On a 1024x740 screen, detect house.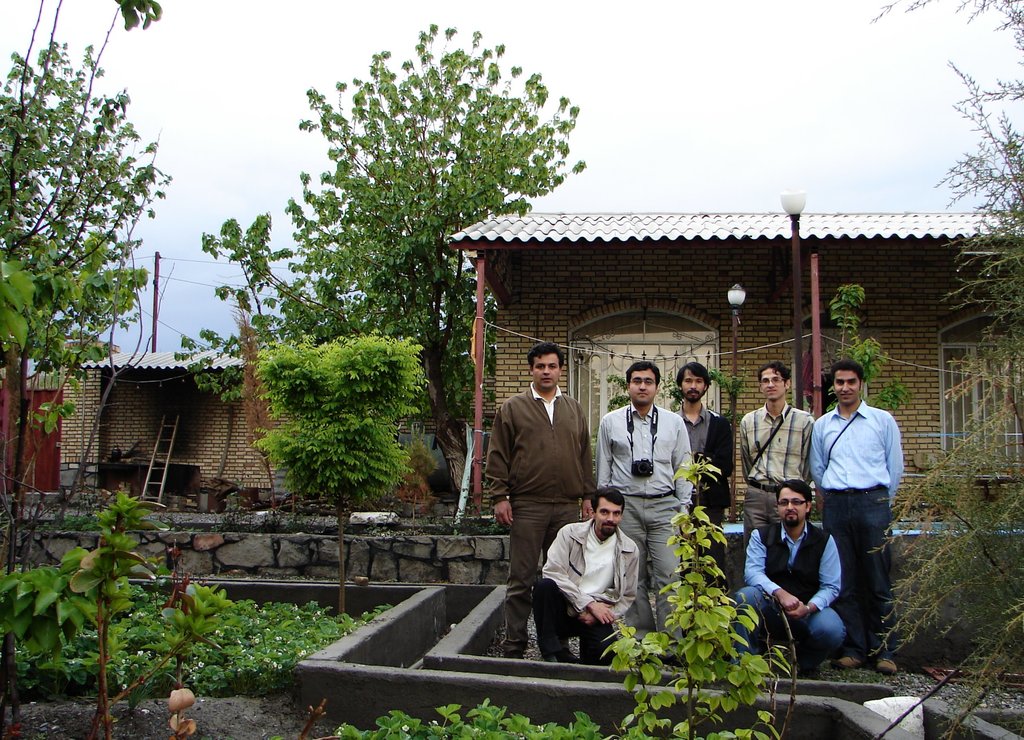
394:338:448:486.
